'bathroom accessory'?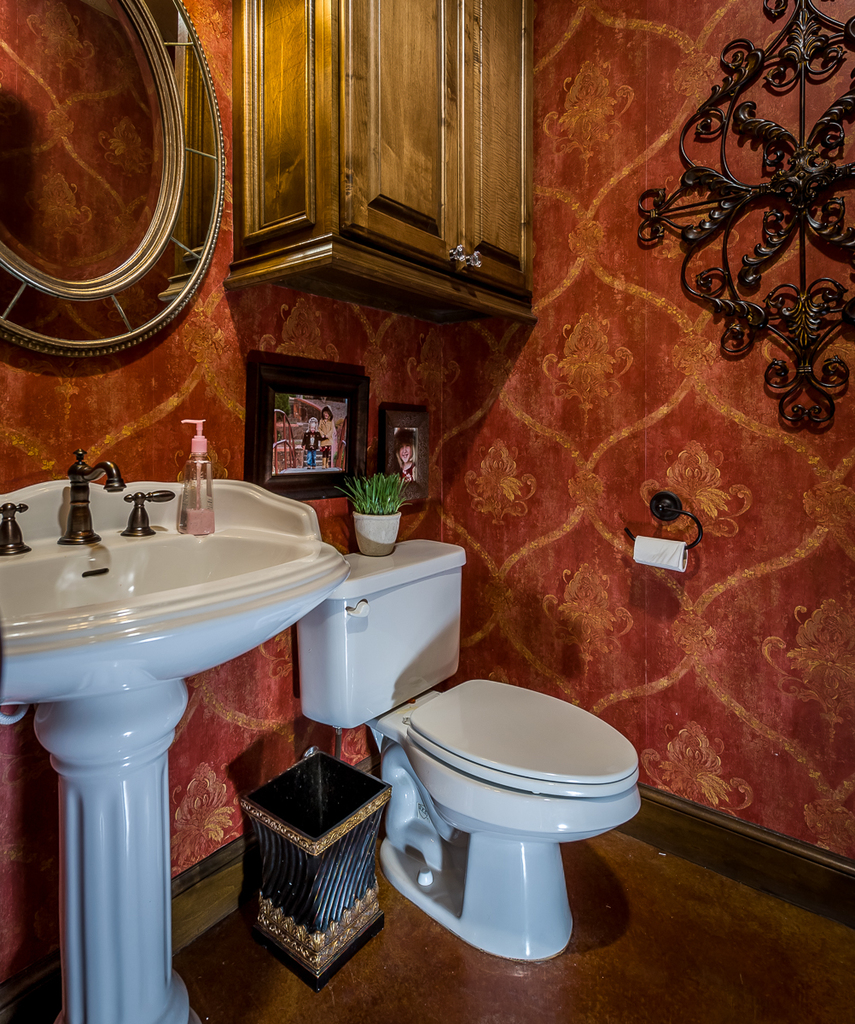
bbox=[0, 452, 345, 1023]
